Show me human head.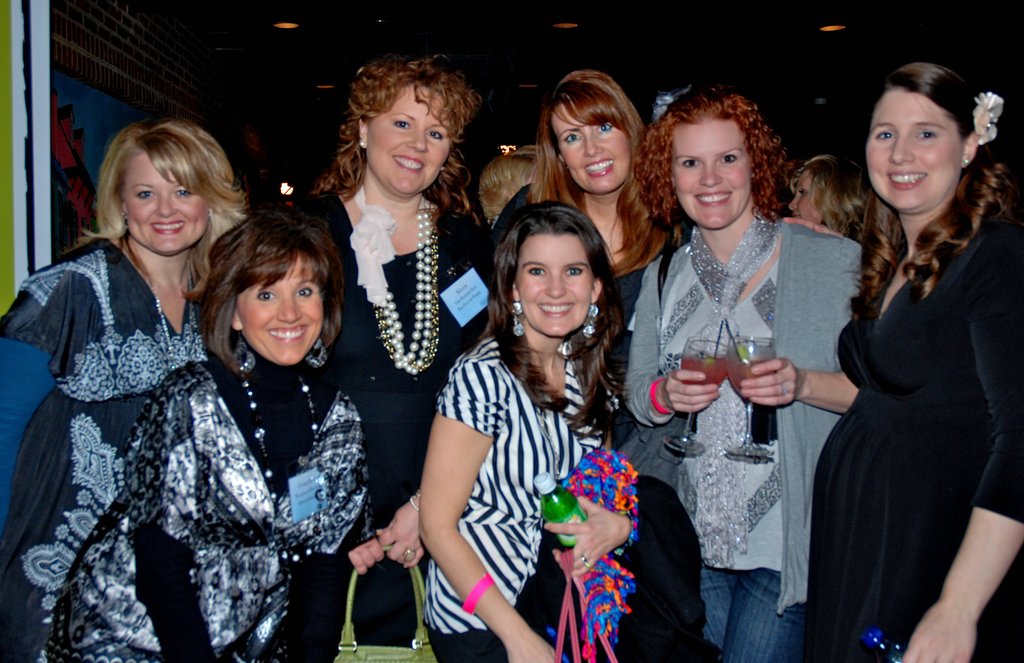
human head is here: [x1=474, y1=150, x2=553, y2=204].
